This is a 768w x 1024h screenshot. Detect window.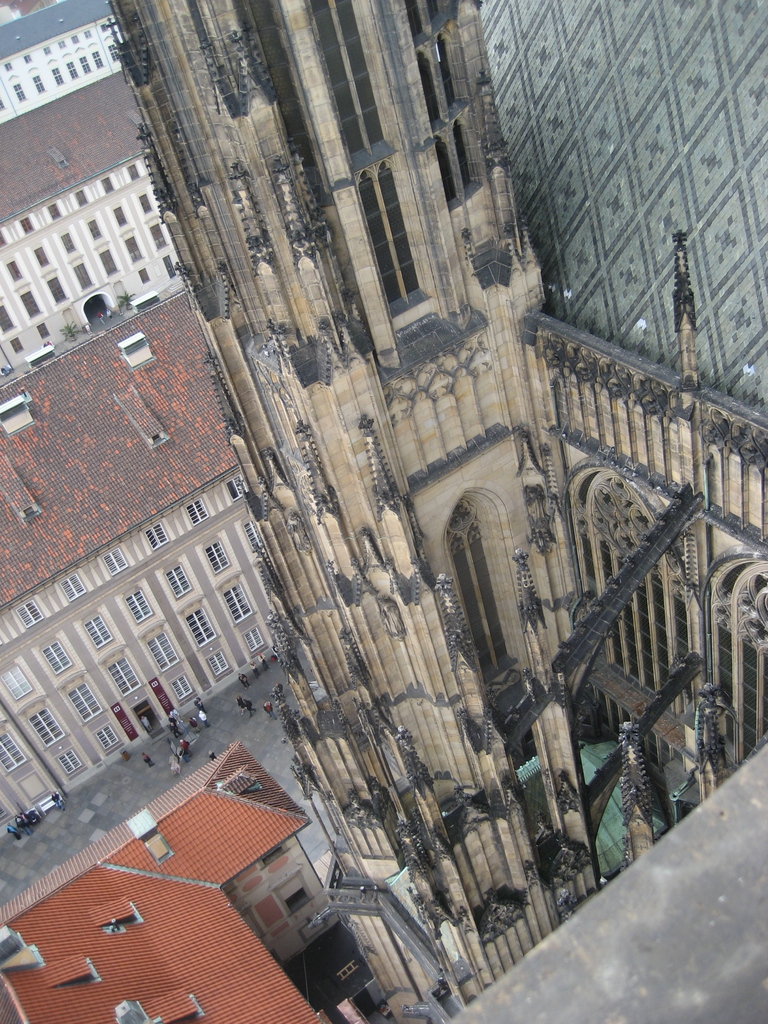
bbox(181, 493, 211, 526).
